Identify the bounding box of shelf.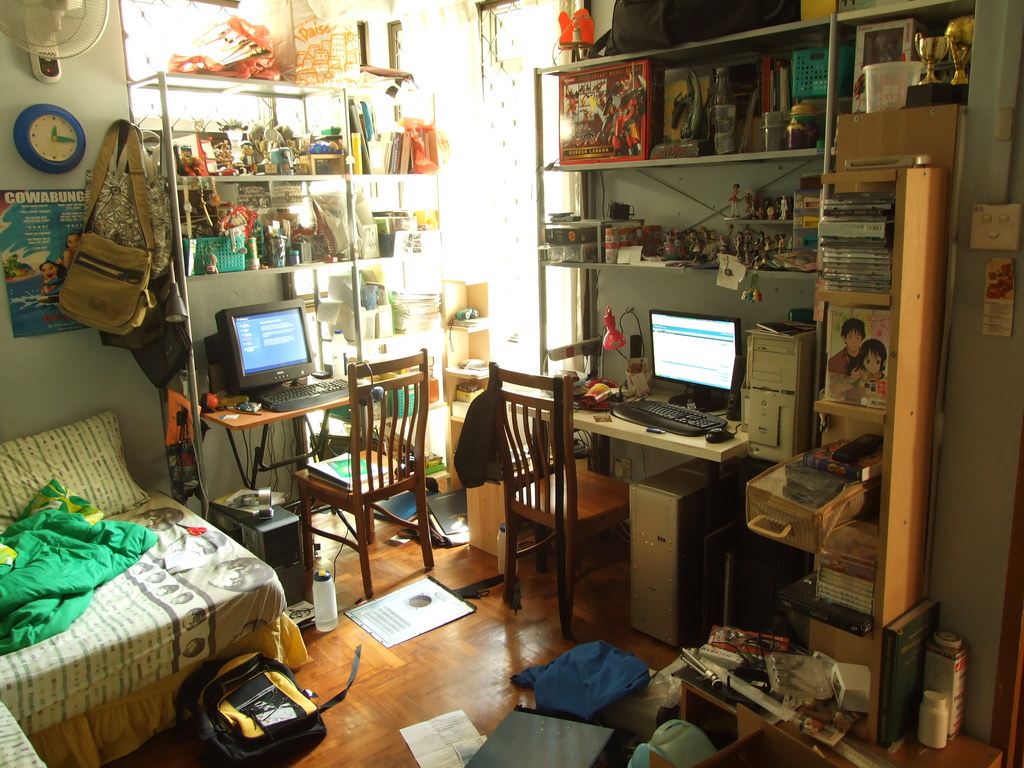
(left=516, top=163, right=826, bottom=478).
